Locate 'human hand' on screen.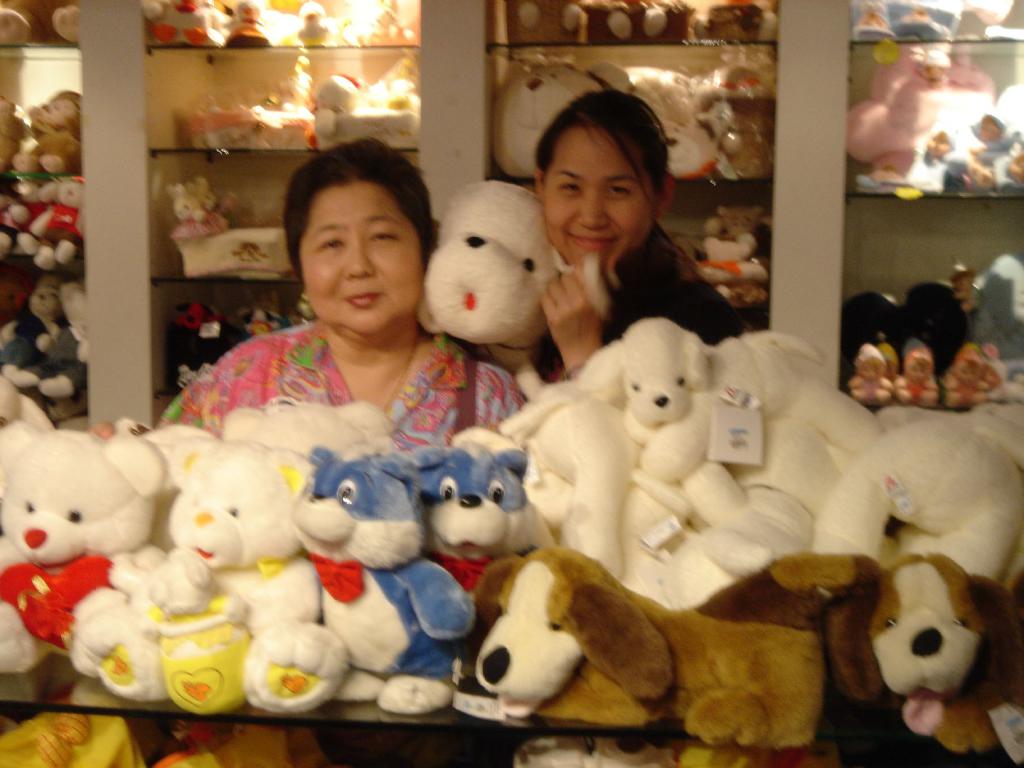
On screen at Rect(84, 419, 121, 441).
